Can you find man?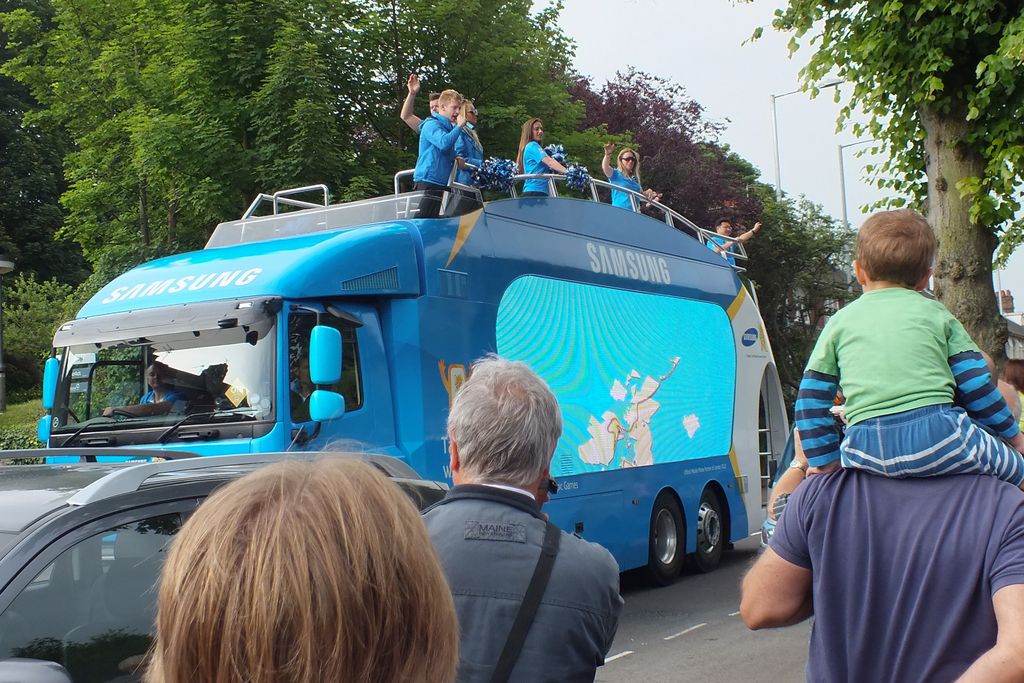
Yes, bounding box: [x1=707, y1=220, x2=762, y2=266].
